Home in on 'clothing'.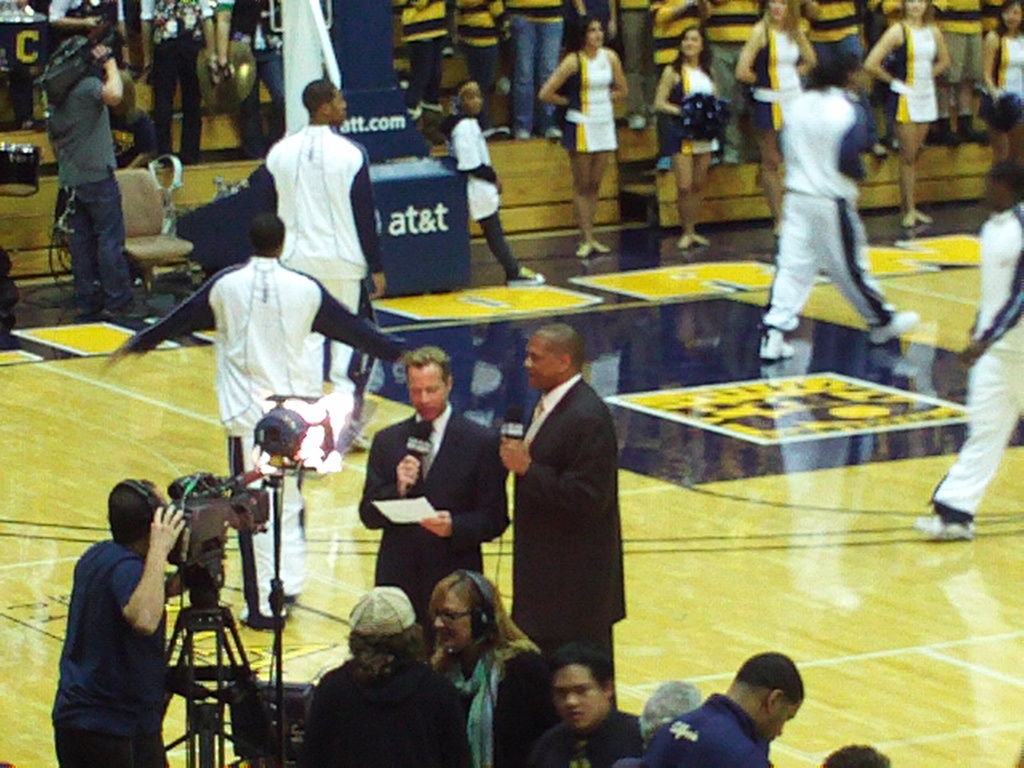
Homed in at (25,0,57,71).
